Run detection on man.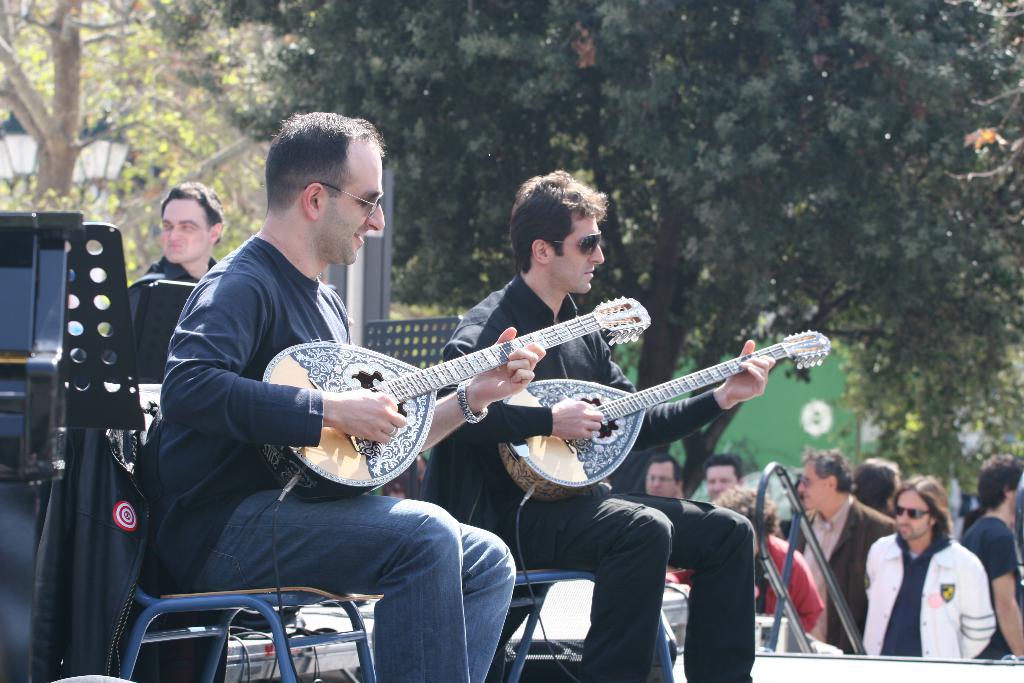
Result: x1=794 y1=446 x2=901 y2=654.
